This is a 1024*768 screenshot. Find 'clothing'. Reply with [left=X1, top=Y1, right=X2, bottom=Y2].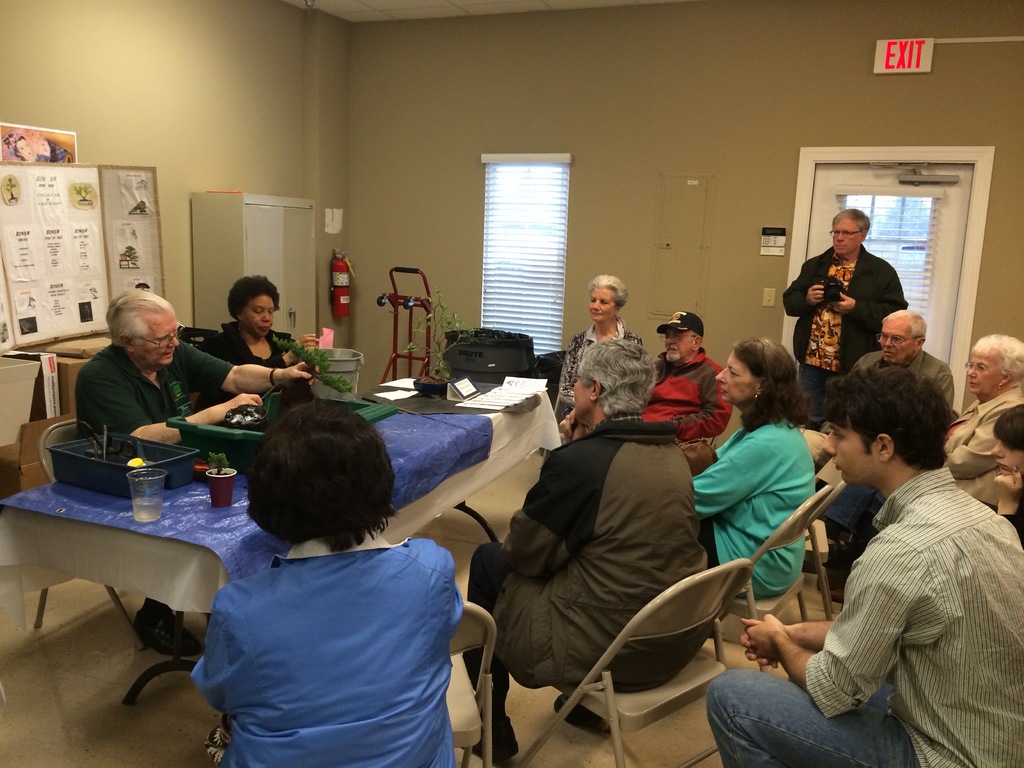
[left=189, top=527, right=470, bottom=767].
